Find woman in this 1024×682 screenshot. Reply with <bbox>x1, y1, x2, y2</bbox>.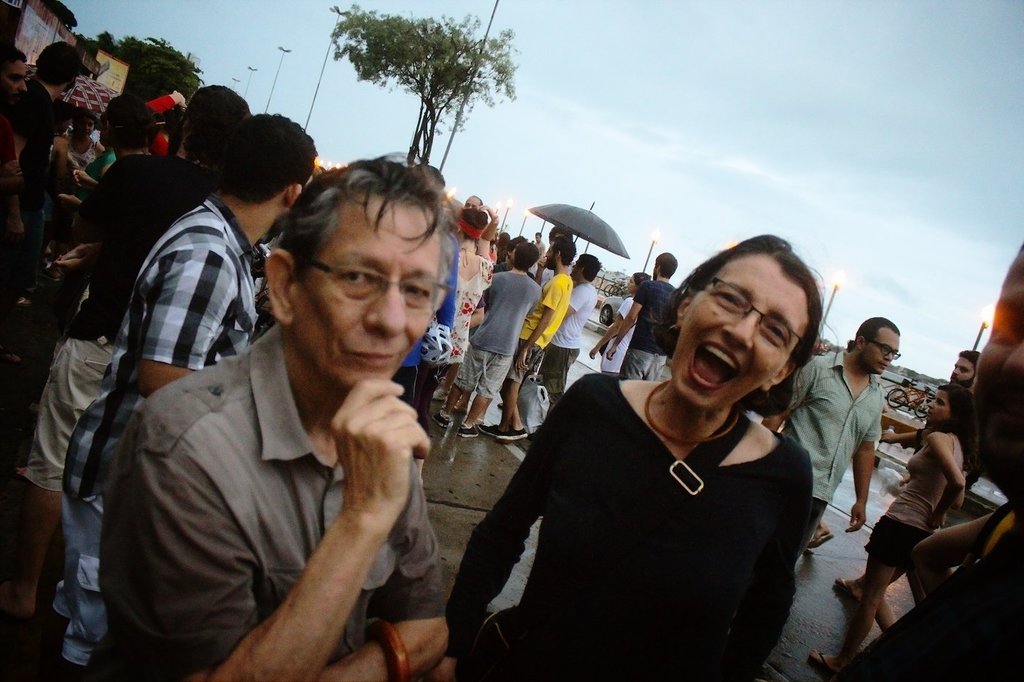
<bbox>804, 388, 972, 681</bbox>.
